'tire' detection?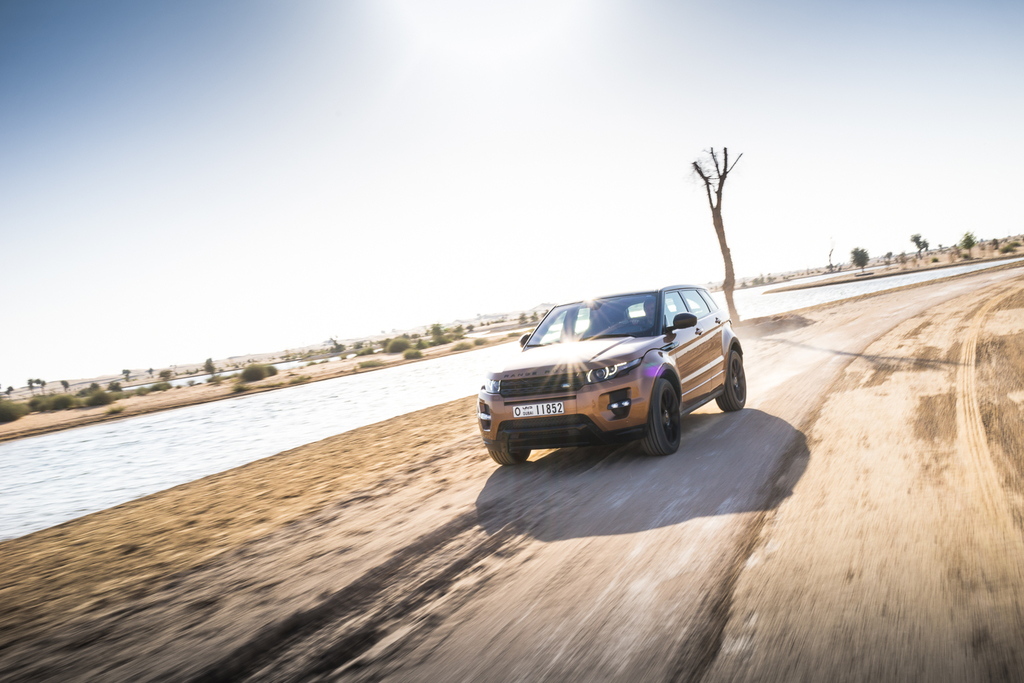
detection(488, 452, 529, 462)
